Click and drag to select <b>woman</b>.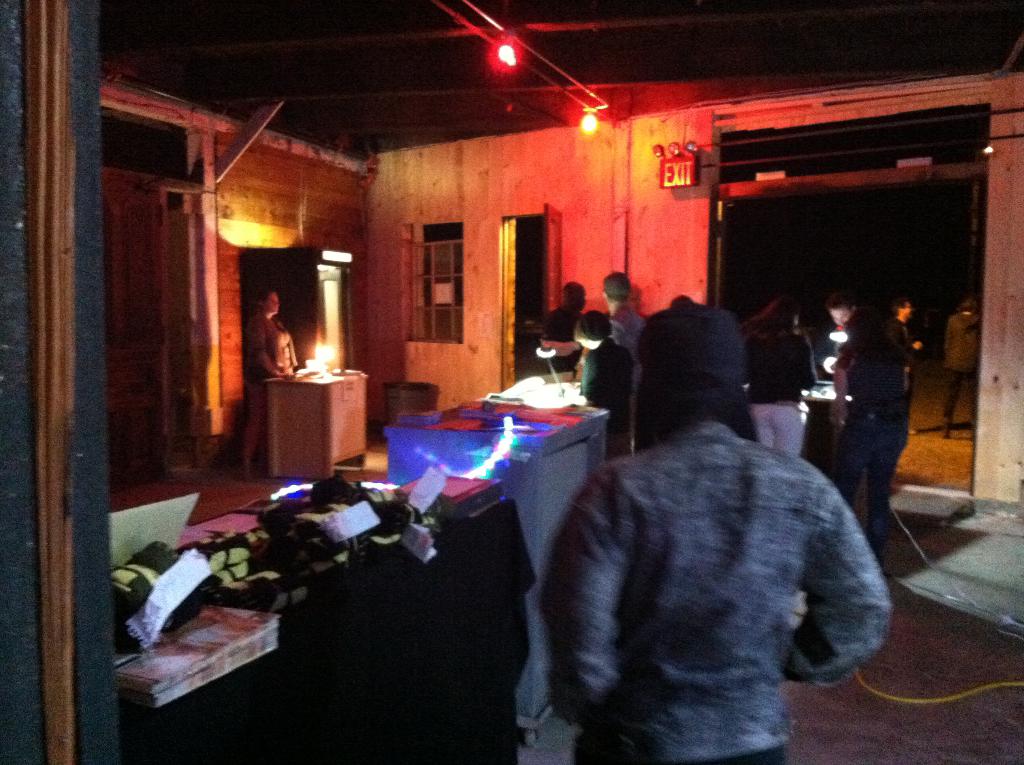
Selection: Rect(738, 298, 813, 457).
